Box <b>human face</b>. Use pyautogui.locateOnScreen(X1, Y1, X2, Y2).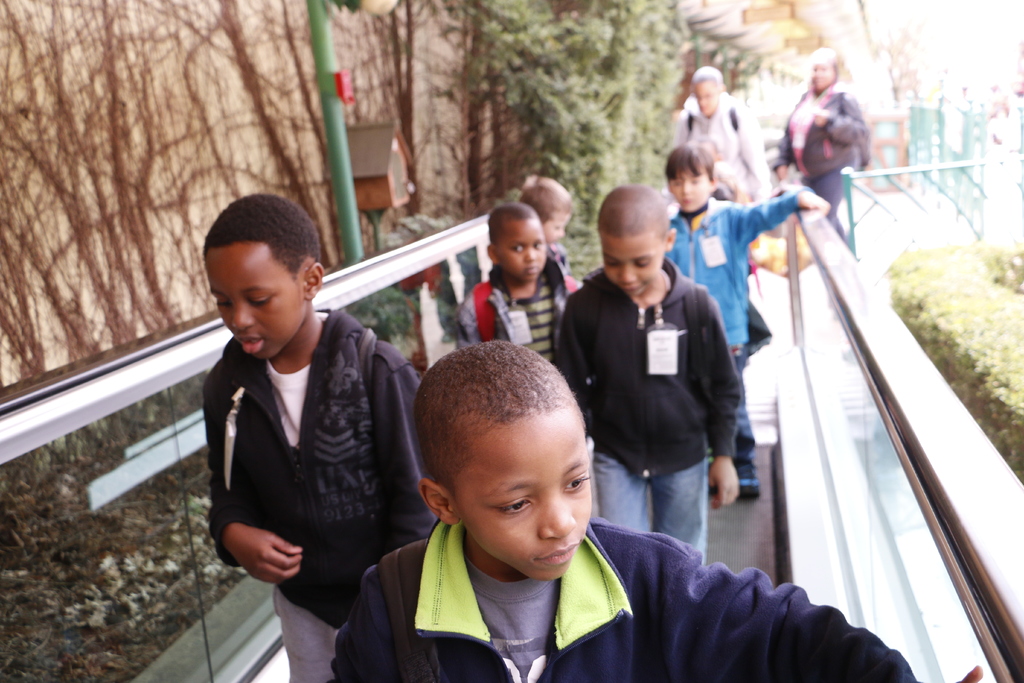
pyautogui.locateOnScreen(600, 242, 661, 298).
